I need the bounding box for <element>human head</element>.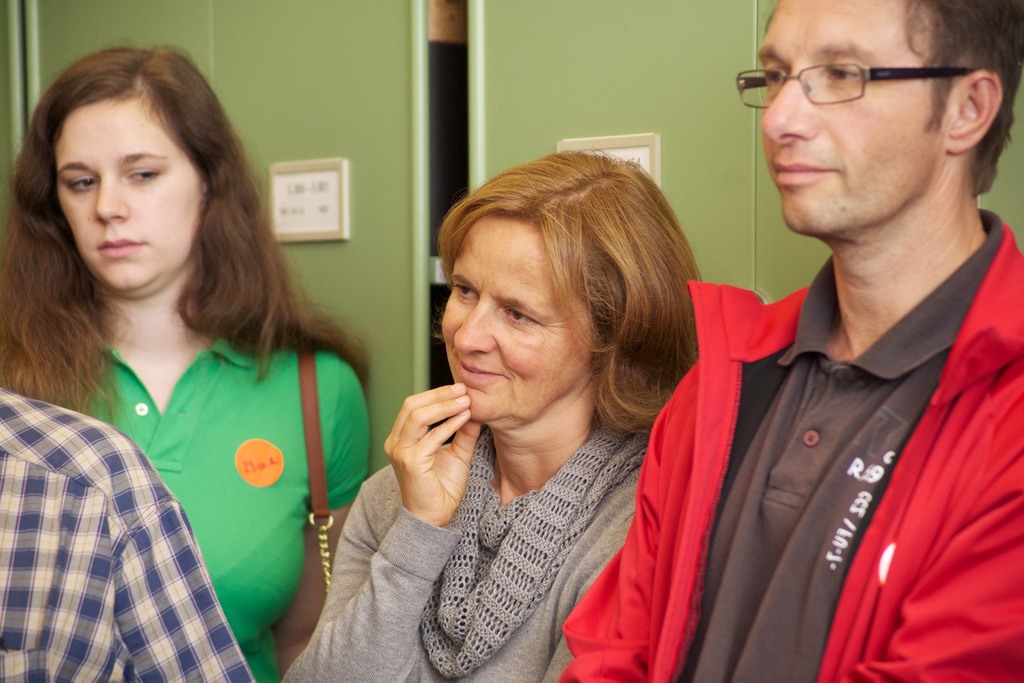
Here it is: <bbox>430, 160, 694, 439</bbox>.
